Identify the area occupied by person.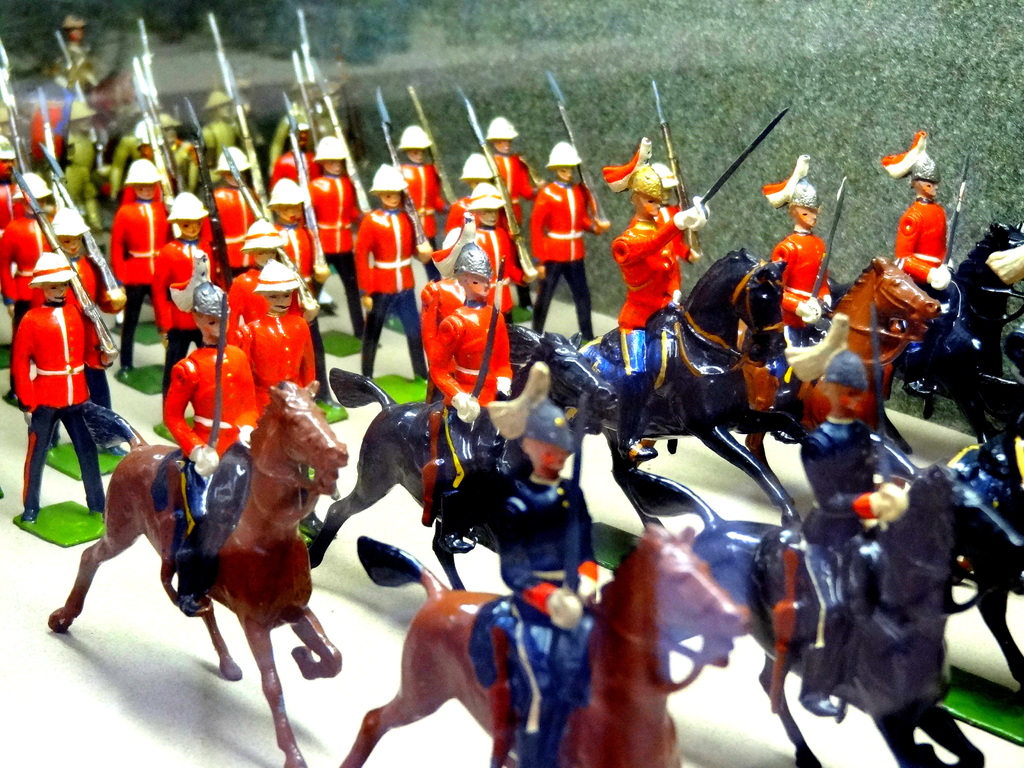
Area: [left=44, top=14, right=101, bottom=115].
